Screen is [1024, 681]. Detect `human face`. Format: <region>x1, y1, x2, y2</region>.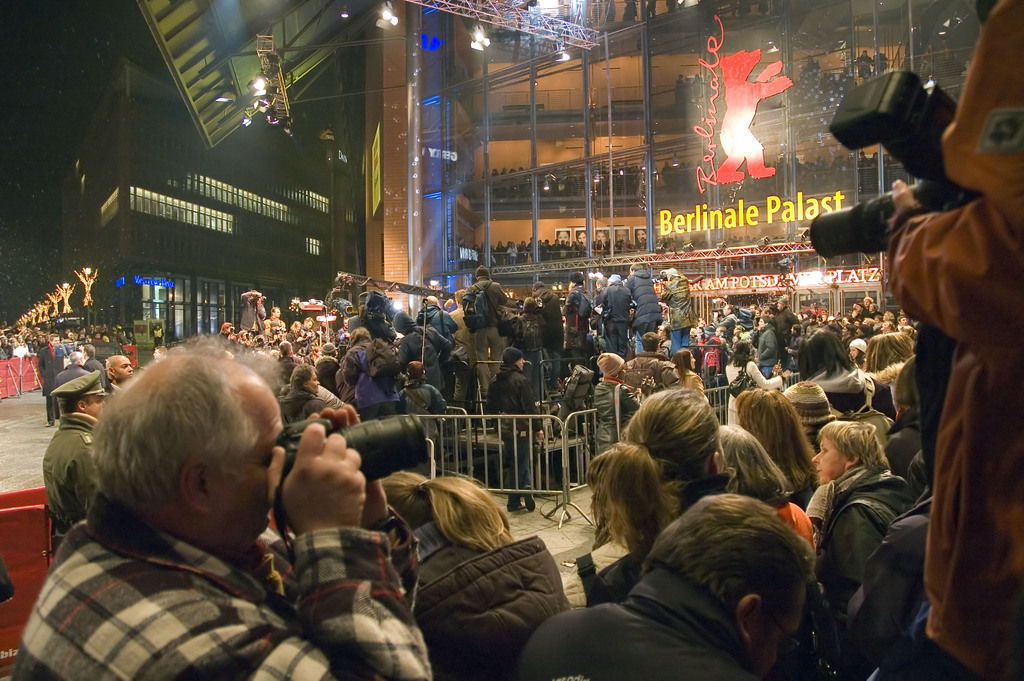
<region>577, 231, 585, 244</region>.
